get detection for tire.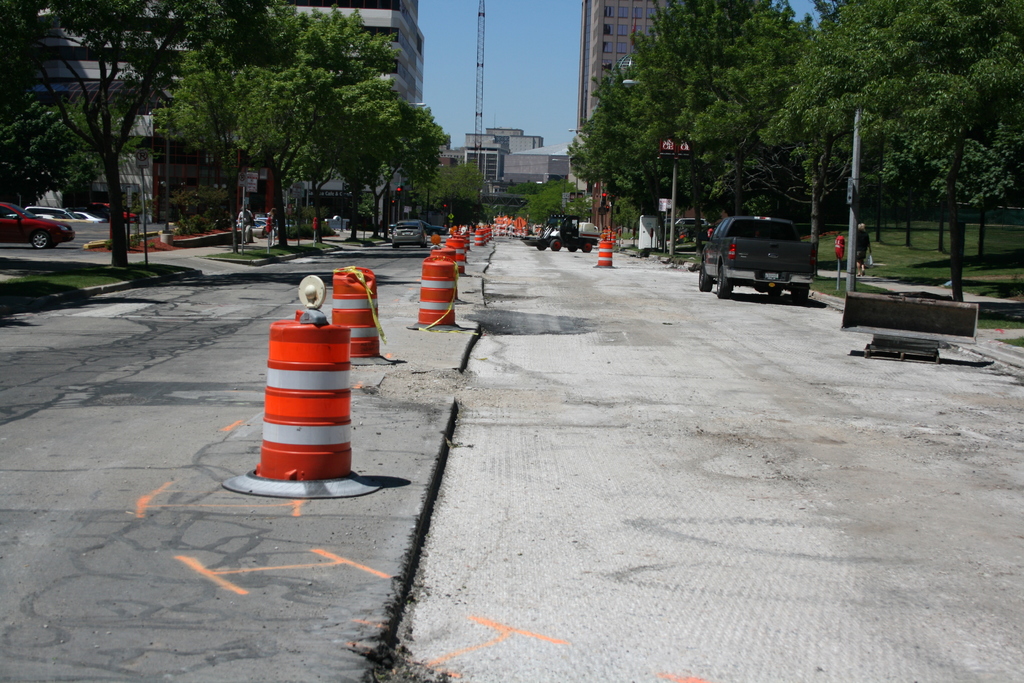
Detection: box=[550, 239, 560, 251].
